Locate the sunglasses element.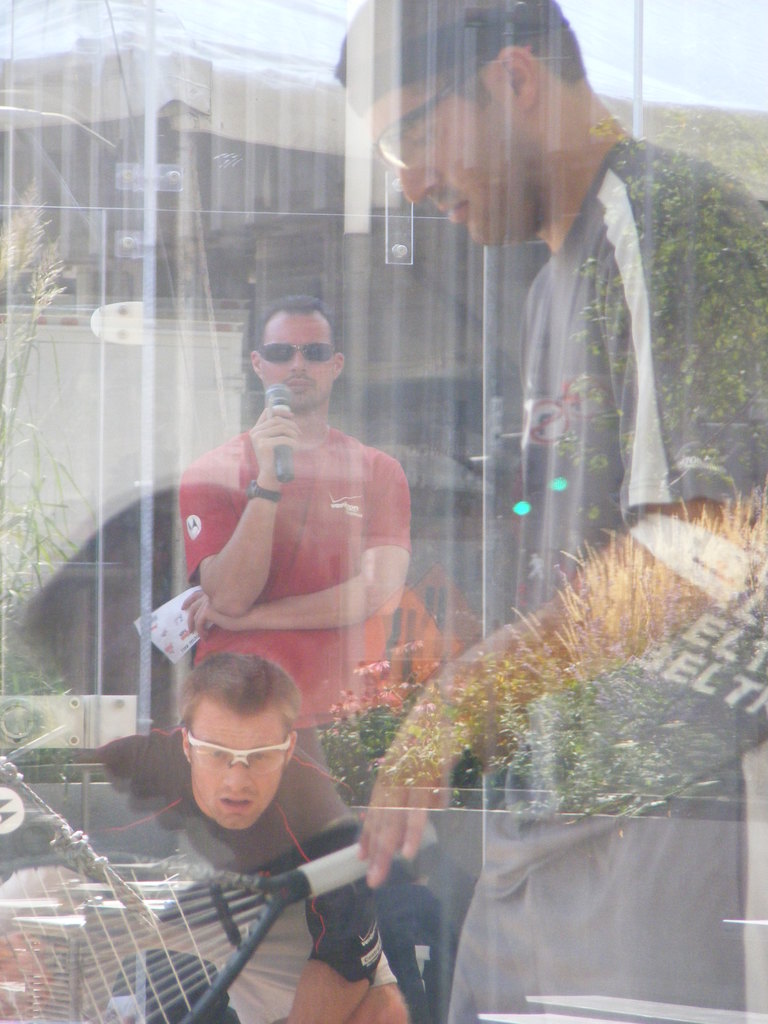
Element bbox: bbox=(249, 333, 342, 367).
